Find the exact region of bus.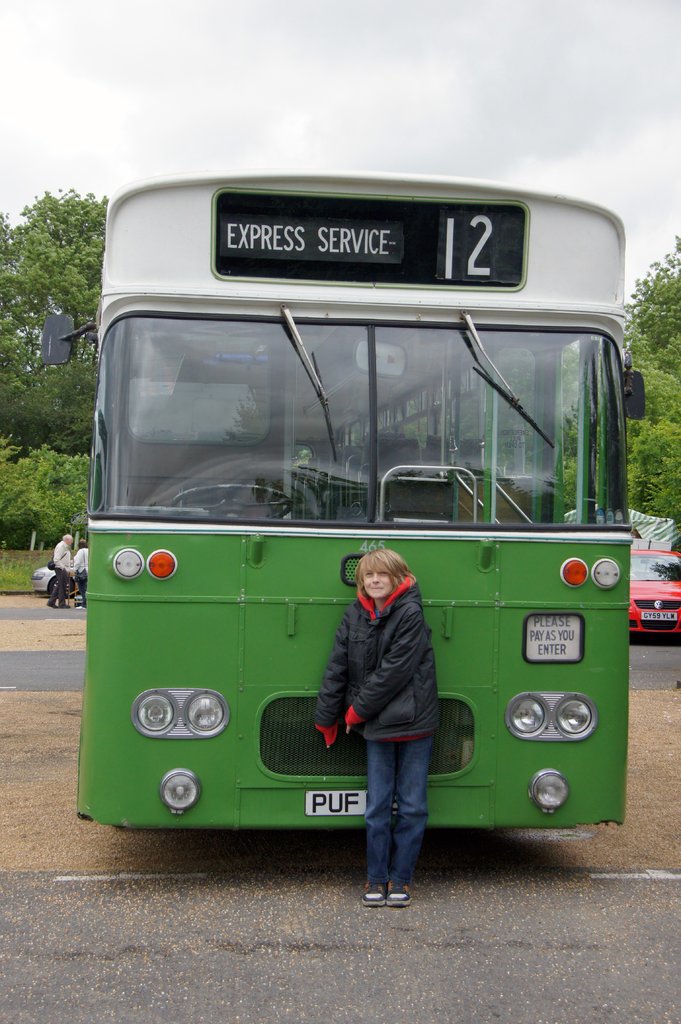
Exact region: [41,166,651,833].
